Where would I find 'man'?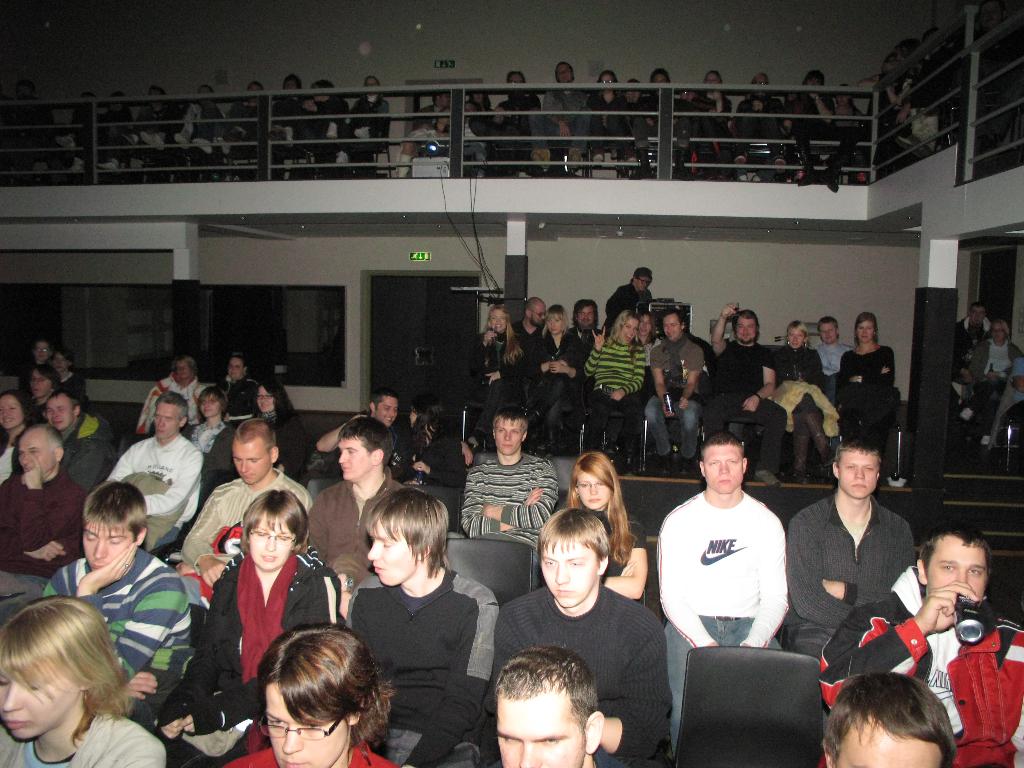
At bbox=[491, 640, 607, 767].
